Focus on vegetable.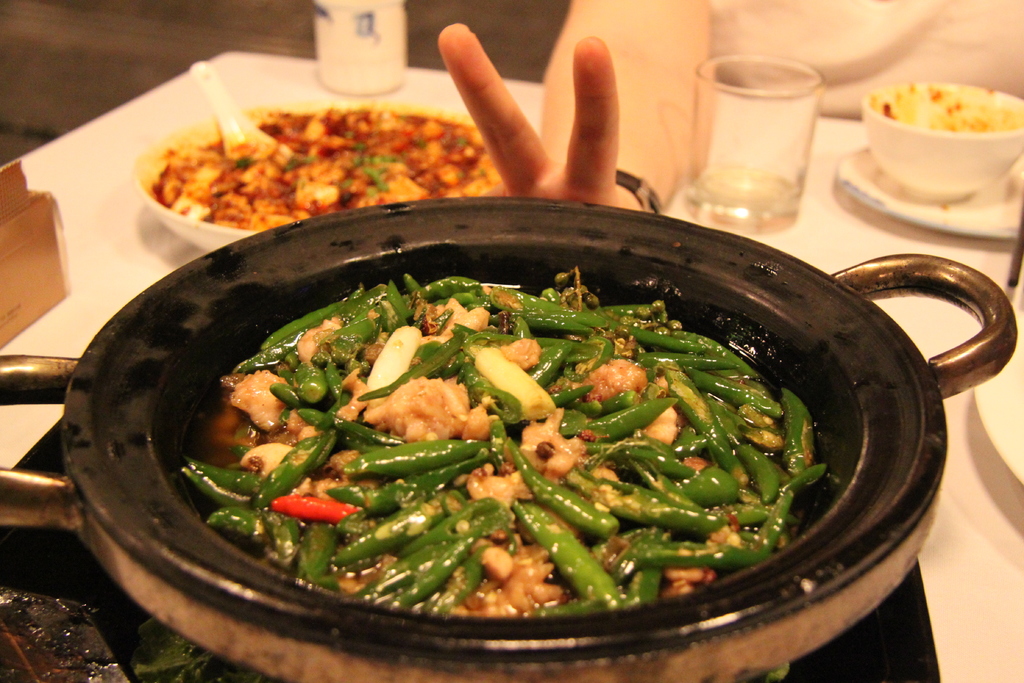
Focused at [x1=285, y1=349, x2=301, y2=368].
